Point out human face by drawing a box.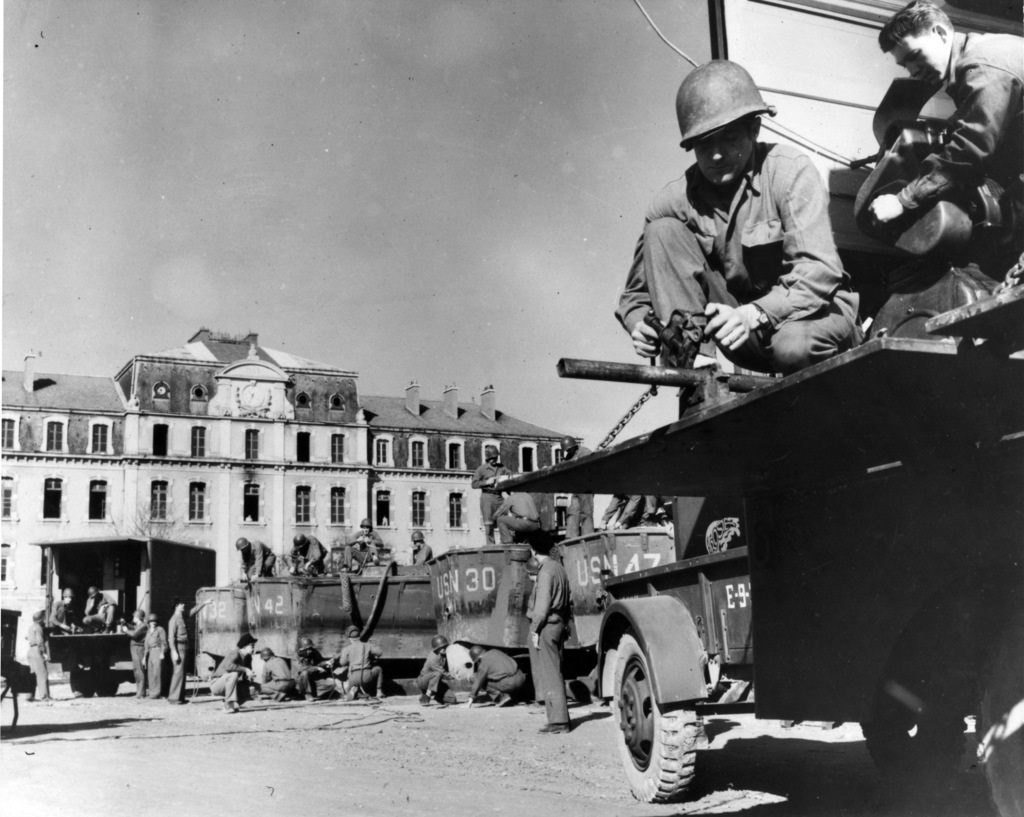
[left=61, top=594, right=75, bottom=603].
